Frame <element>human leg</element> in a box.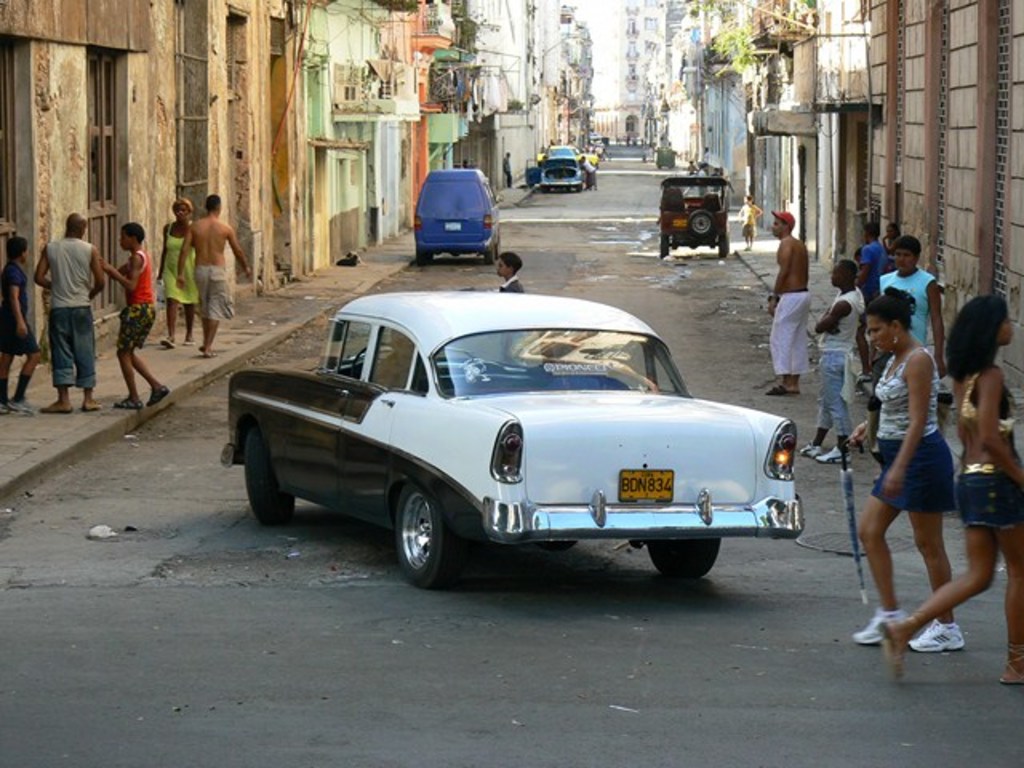
bbox=[200, 285, 226, 360].
